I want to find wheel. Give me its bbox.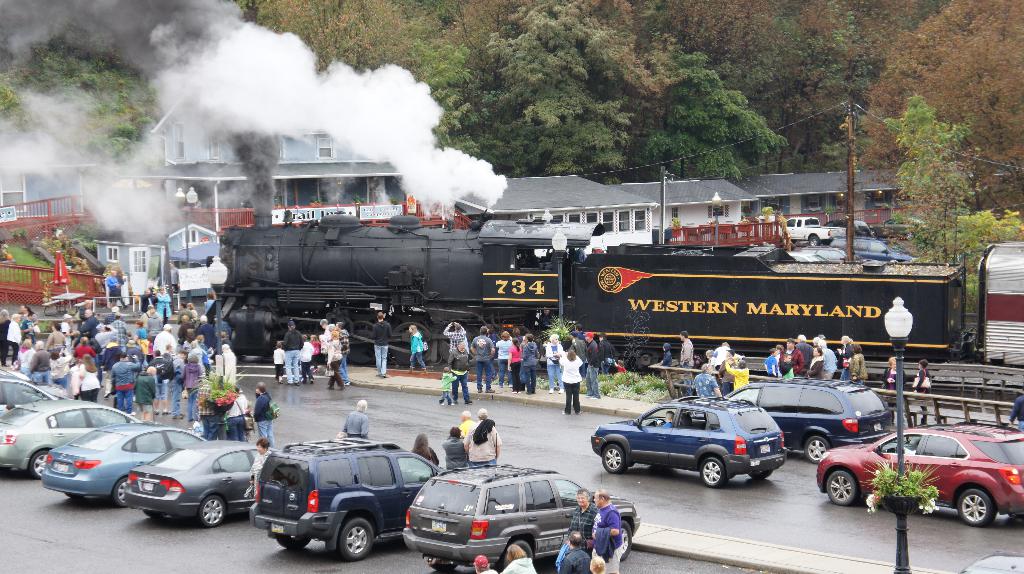
pyautogui.locateOnScreen(29, 447, 56, 479).
